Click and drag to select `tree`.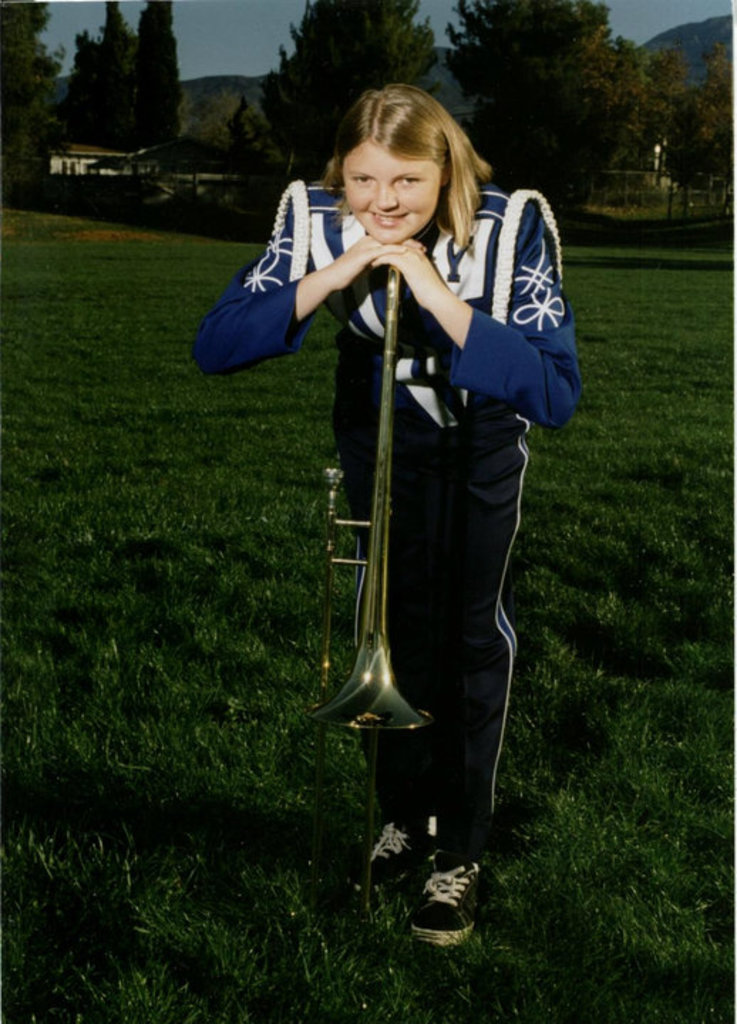
Selection: 656:85:736:189.
